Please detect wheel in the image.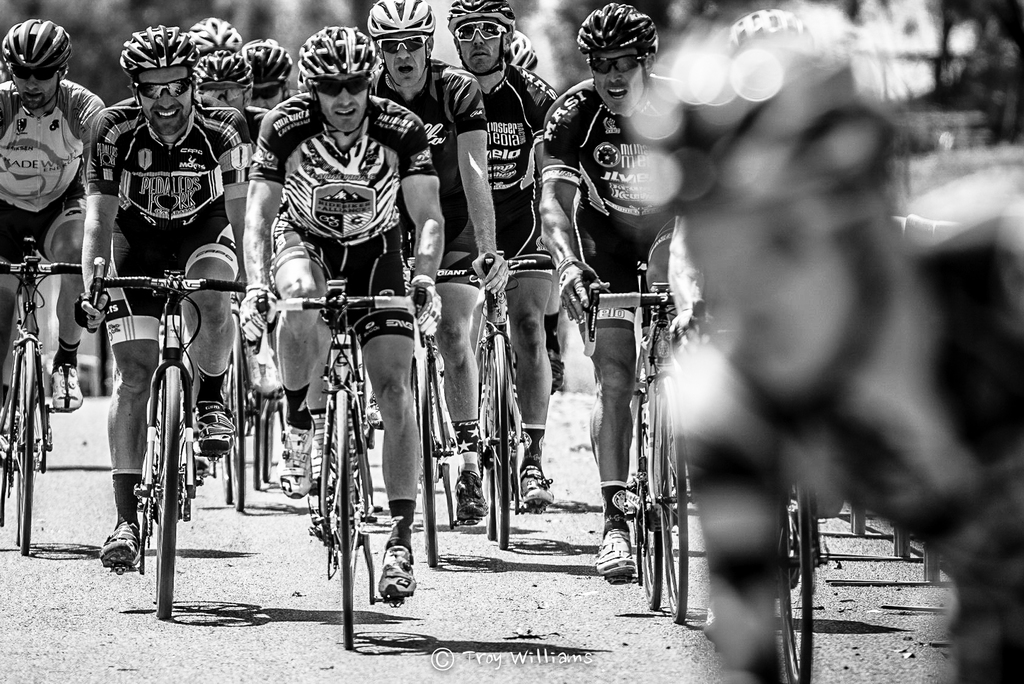
(left=611, top=365, right=686, bottom=610).
